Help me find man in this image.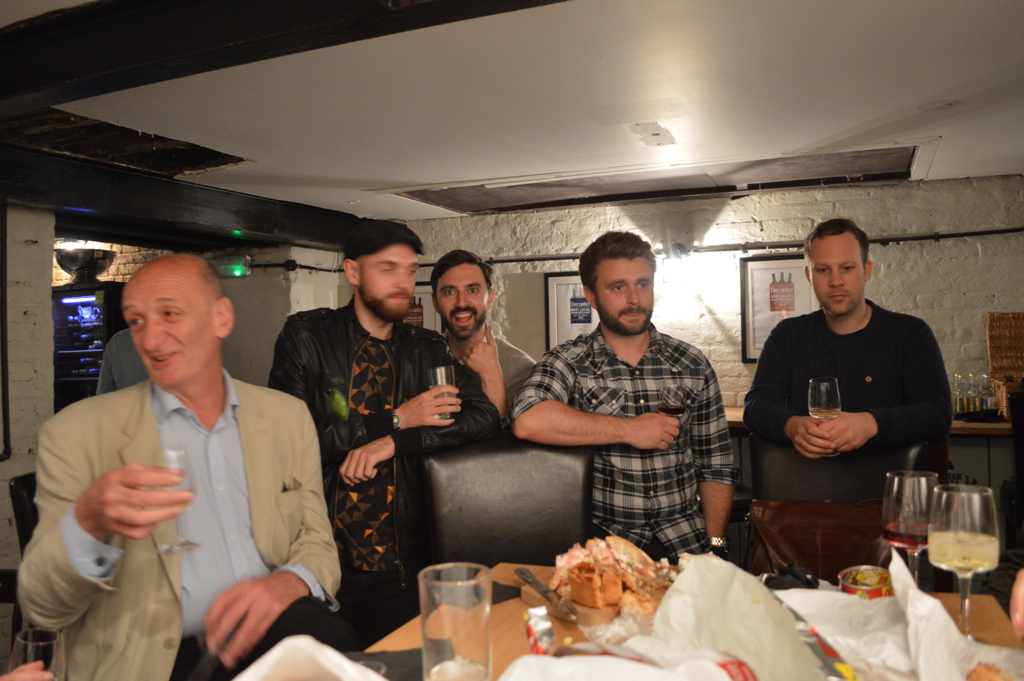
Found it: <box>15,249,344,680</box>.
